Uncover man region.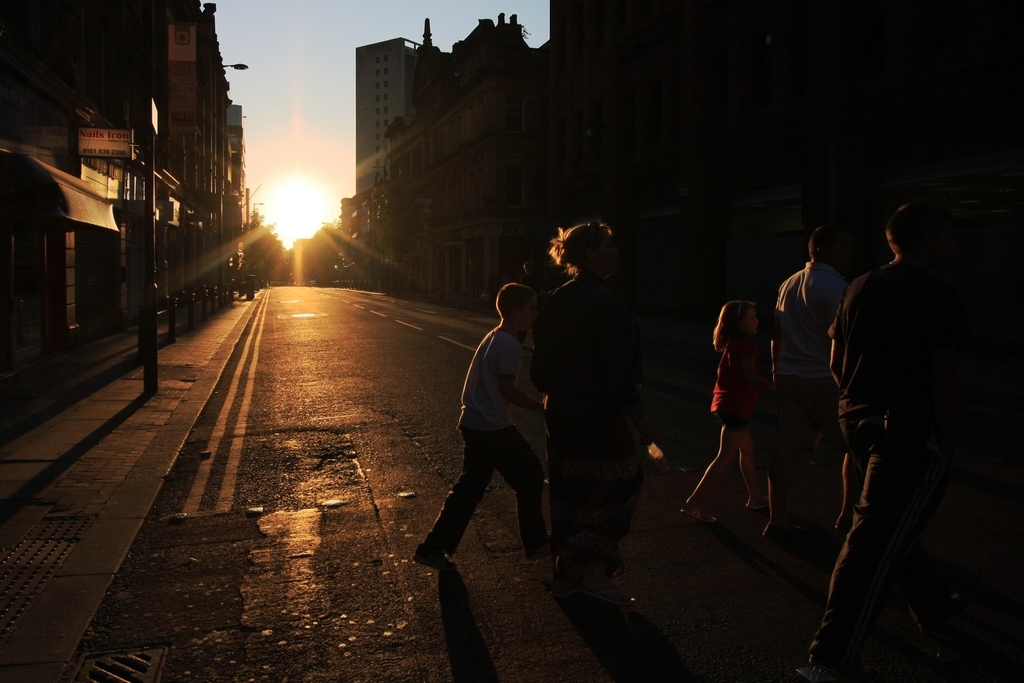
Uncovered: bbox=[805, 183, 982, 670].
